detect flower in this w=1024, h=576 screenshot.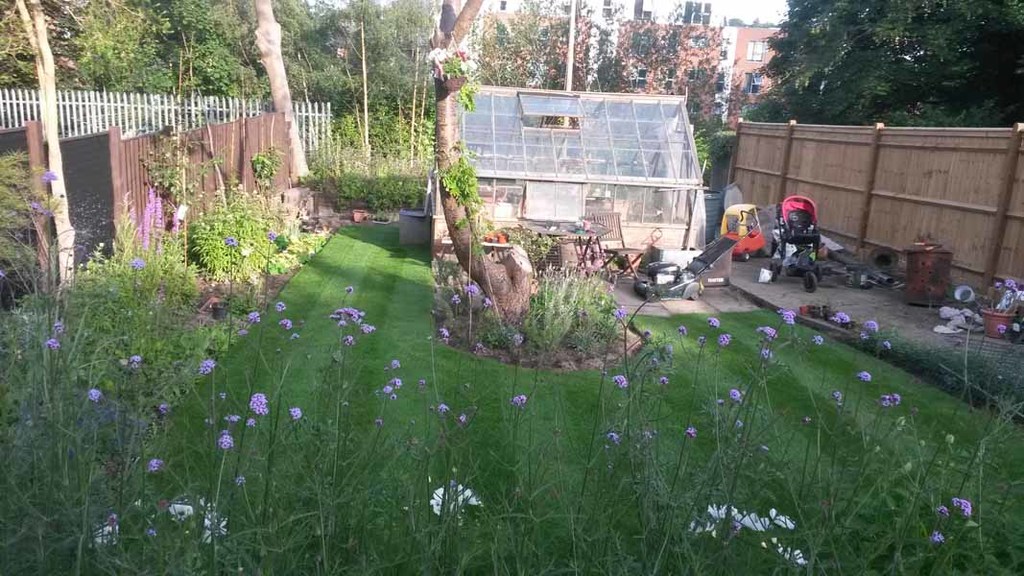
Detection: box=[482, 296, 495, 308].
